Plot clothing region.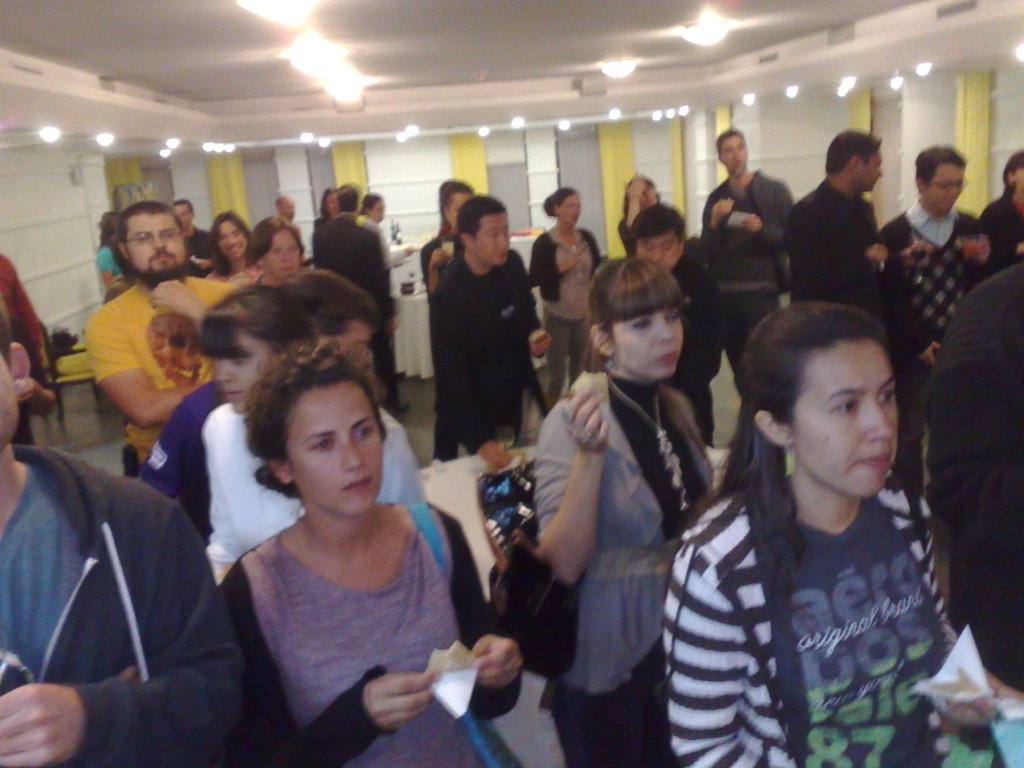
Plotted at region(76, 272, 234, 482).
